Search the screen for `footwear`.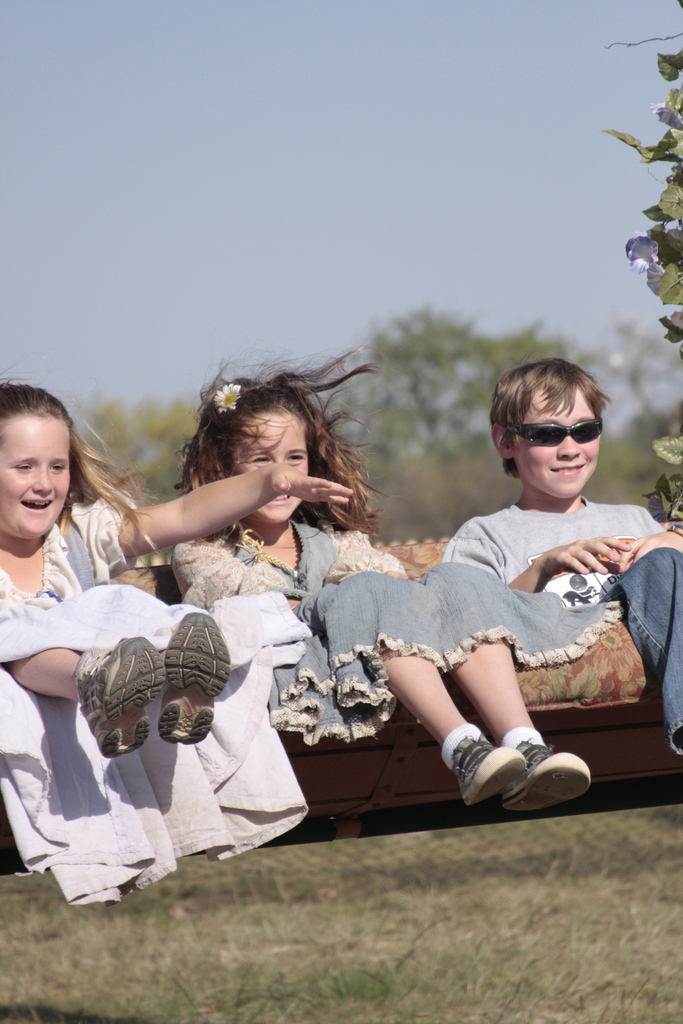
Found at <bbox>452, 736, 529, 804</bbox>.
